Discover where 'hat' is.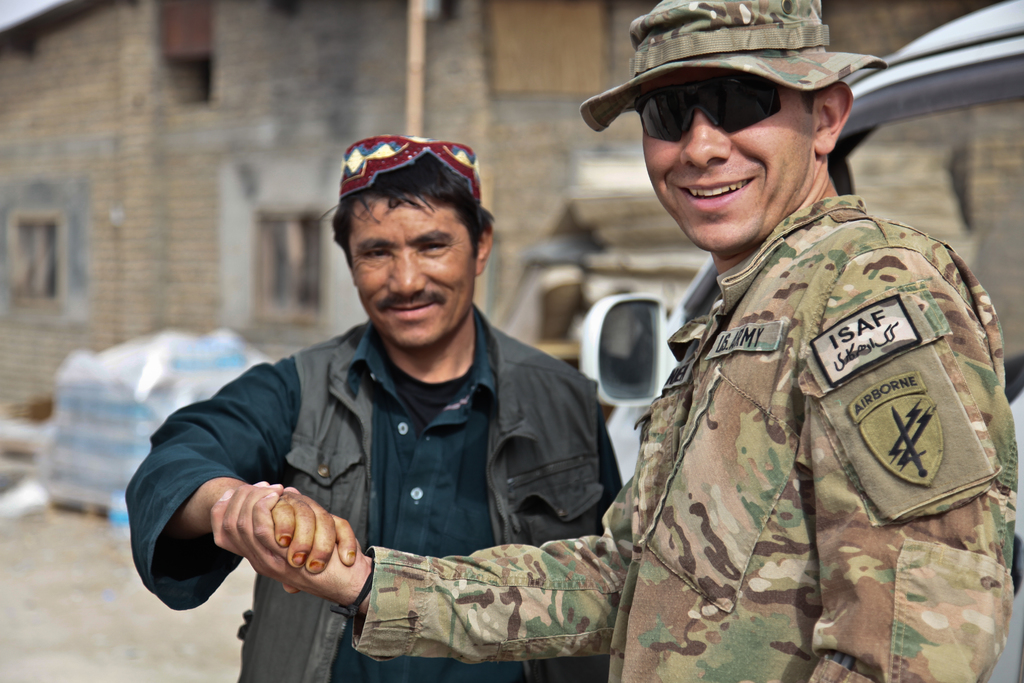
Discovered at 579 0 886 133.
